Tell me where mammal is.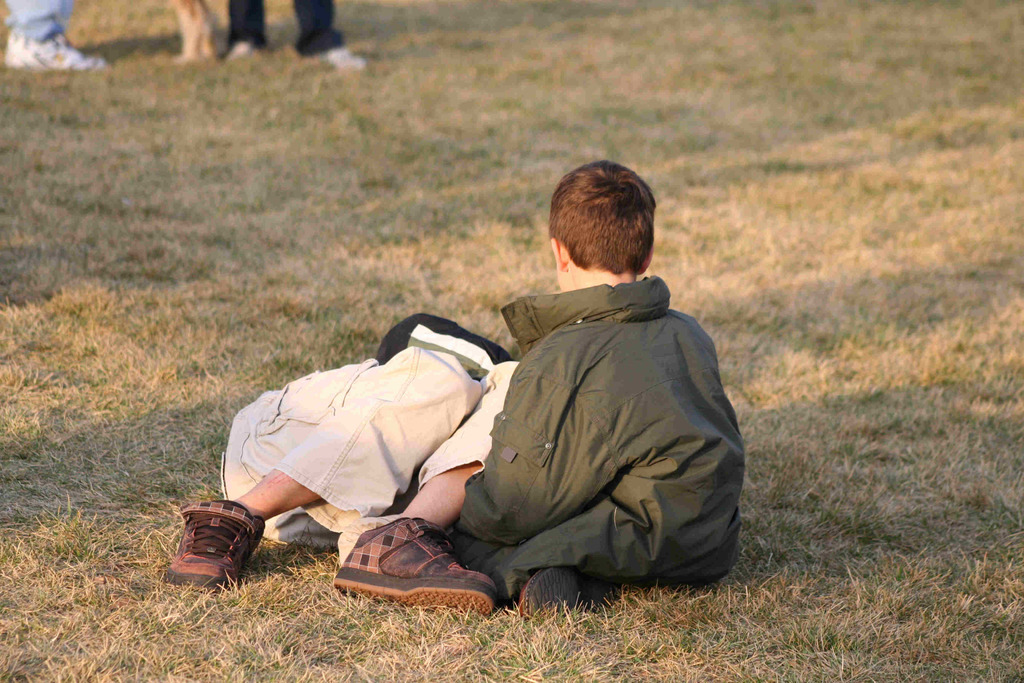
mammal is at bbox=(447, 128, 767, 636).
